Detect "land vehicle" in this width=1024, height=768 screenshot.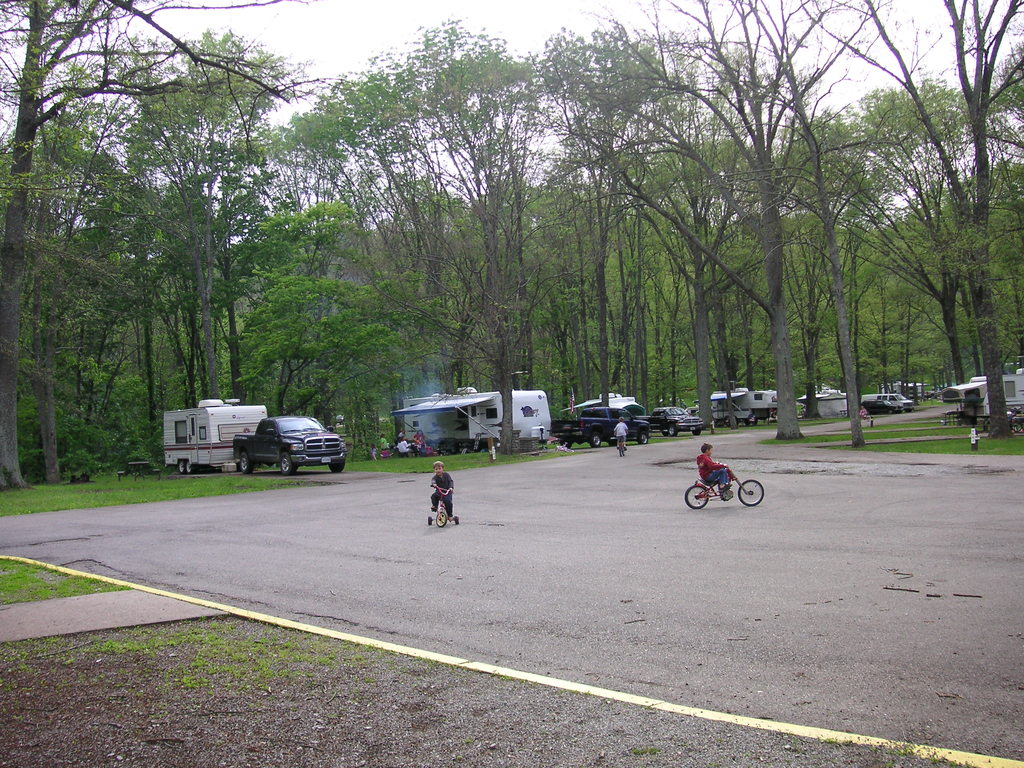
Detection: [430, 484, 458, 527].
